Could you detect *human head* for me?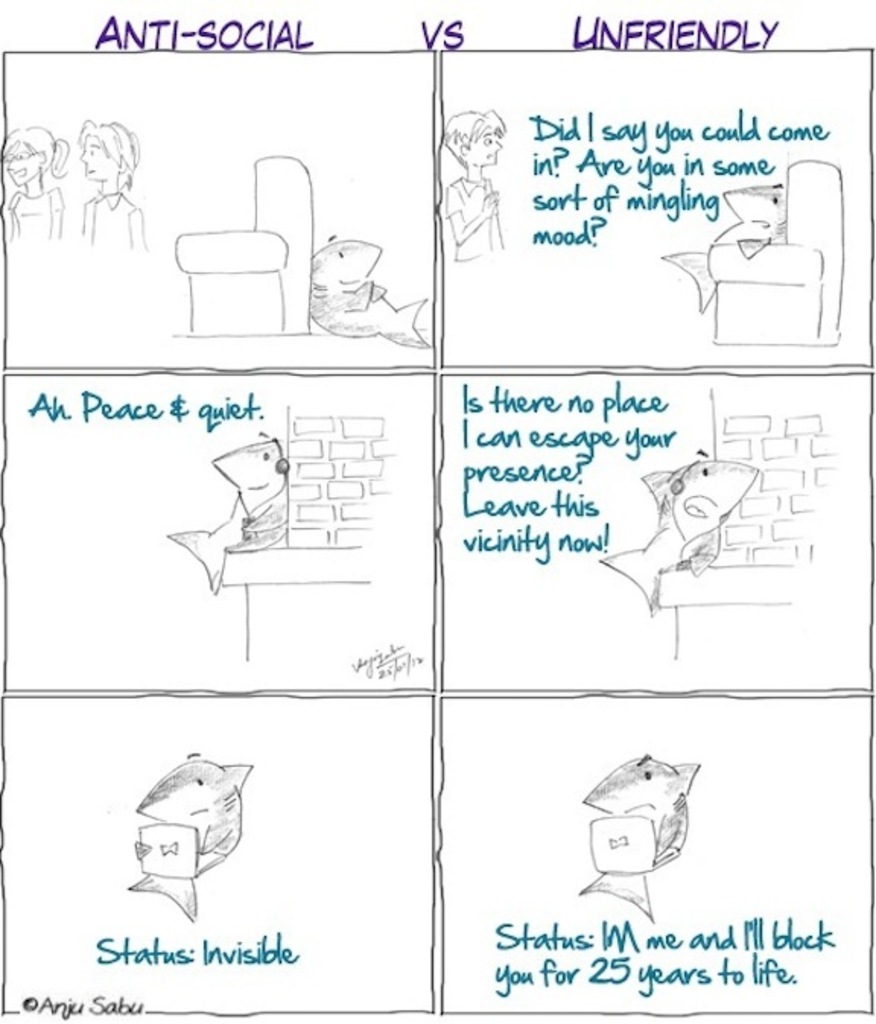
Detection result: 0, 120, 58, 187.
